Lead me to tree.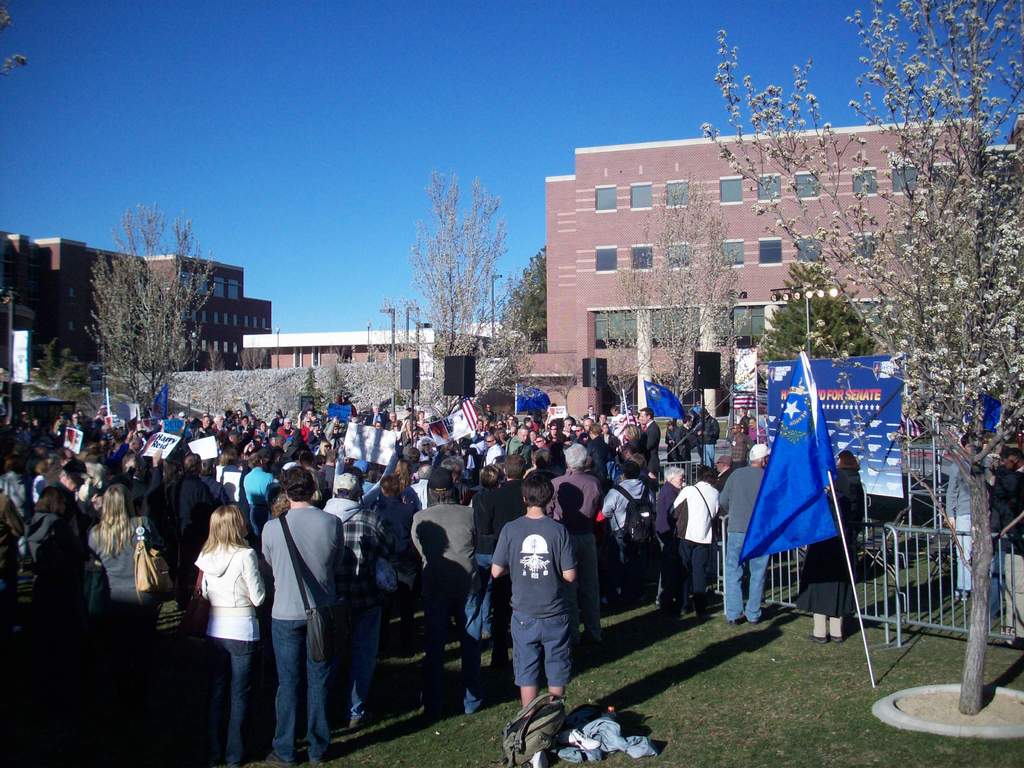
Lead to [x1=92, y1=199, x2=214, y2=421].
